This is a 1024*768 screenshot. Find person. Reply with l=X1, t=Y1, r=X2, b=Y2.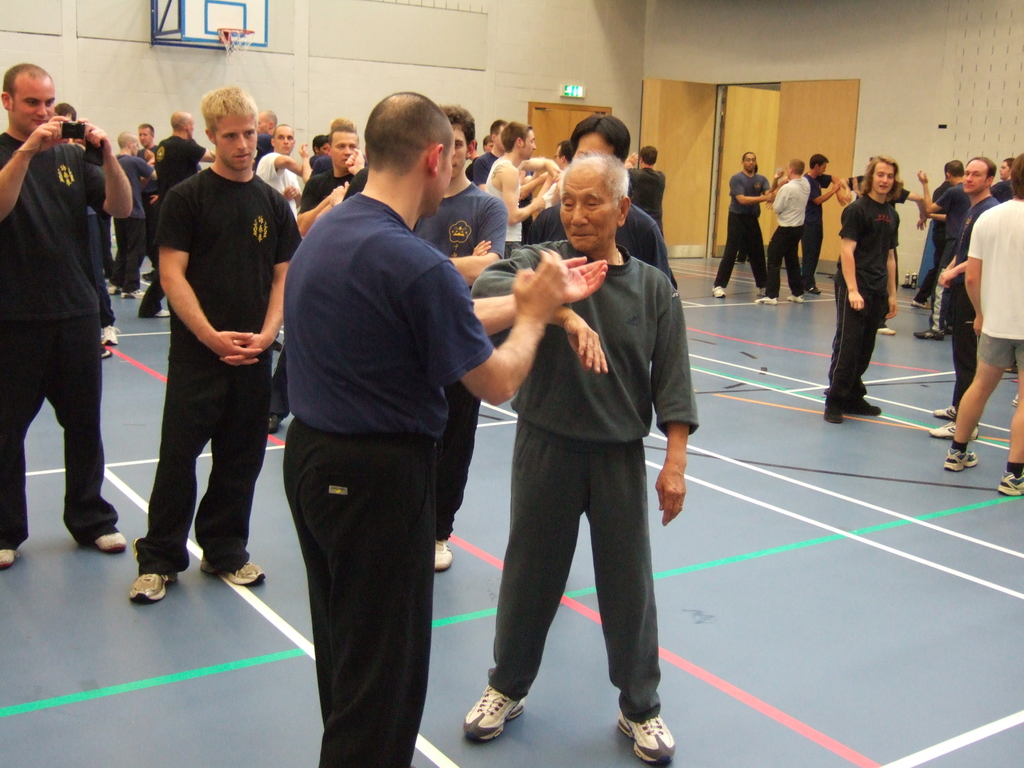
l=134, t=117, r=173, b=189.
